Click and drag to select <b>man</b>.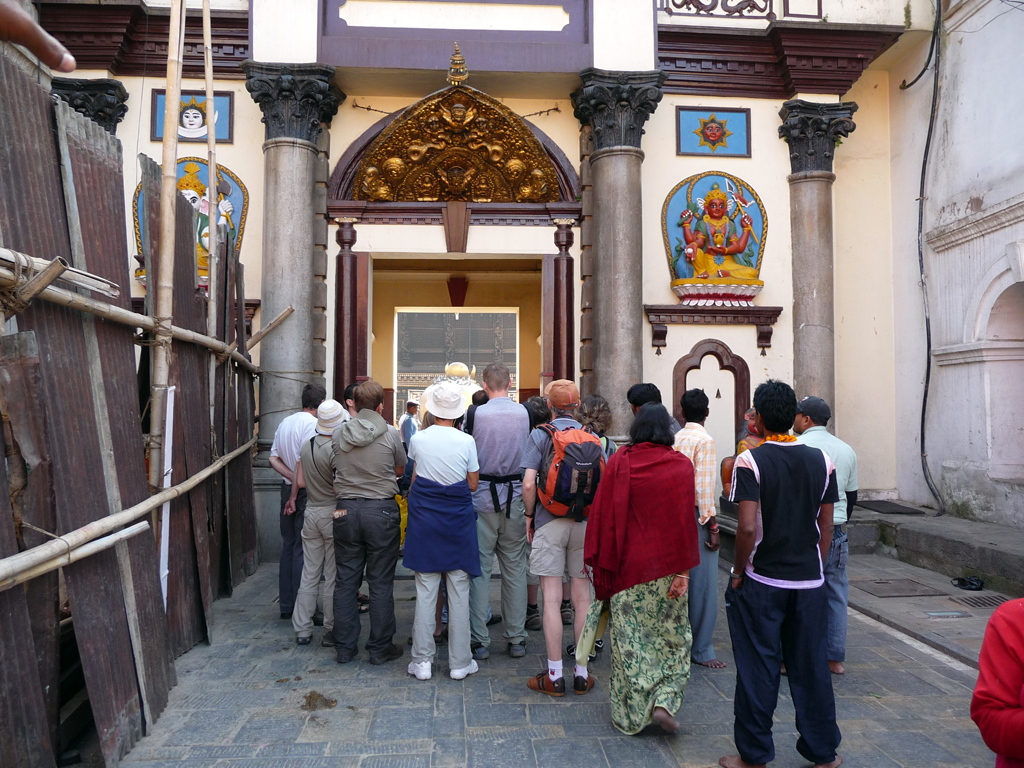
Selection: x1=464 y1=361 x2=529 y2=655.
